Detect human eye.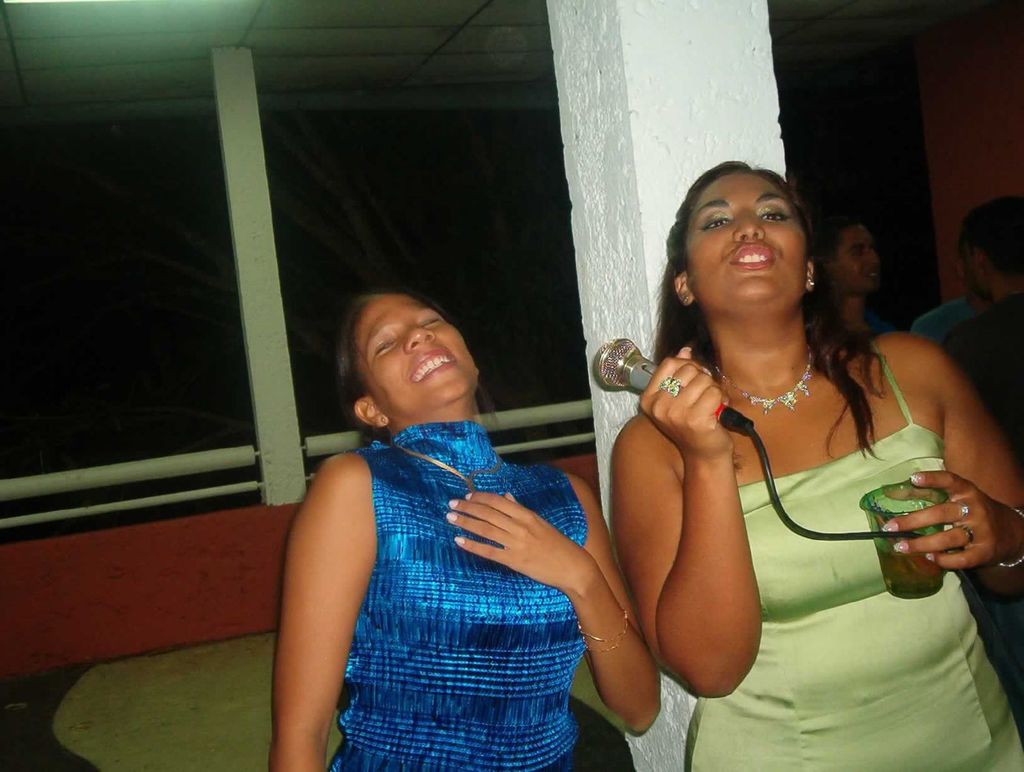
Detected at x1=756, y1=204, x2=790, y2=223.
